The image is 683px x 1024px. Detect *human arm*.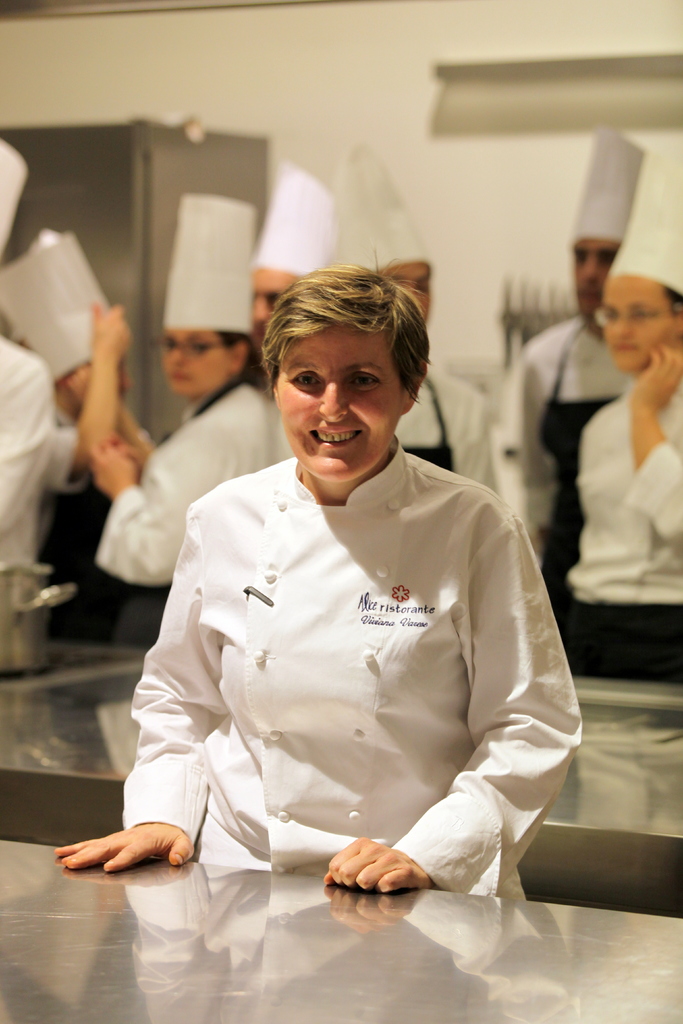
Detection: <box>92,422,241,580</box>.
